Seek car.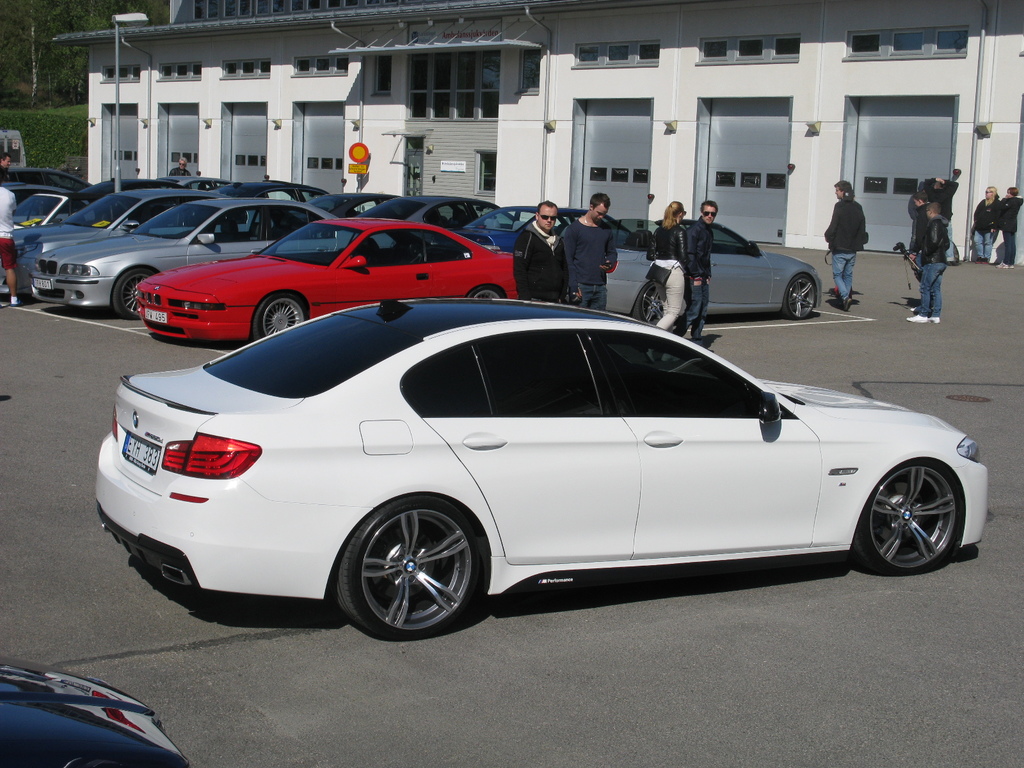
x1=11, y1=188, x2=205, y2=290.
